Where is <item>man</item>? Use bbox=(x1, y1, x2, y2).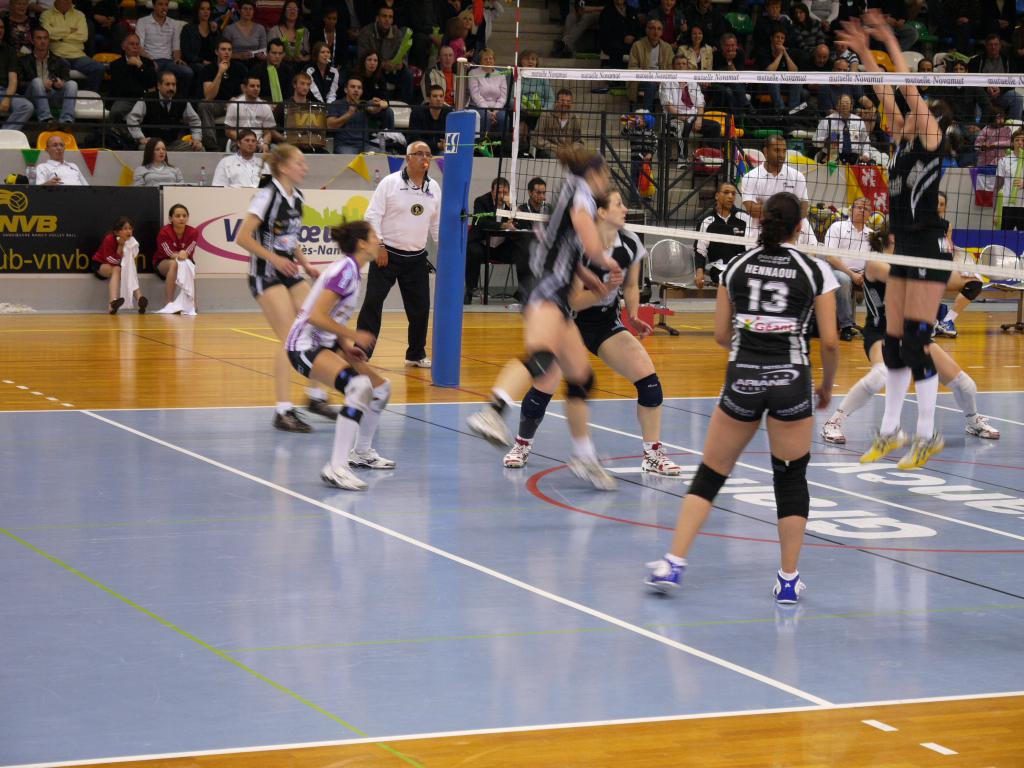
bbox=(522, 177, 556, 250).
